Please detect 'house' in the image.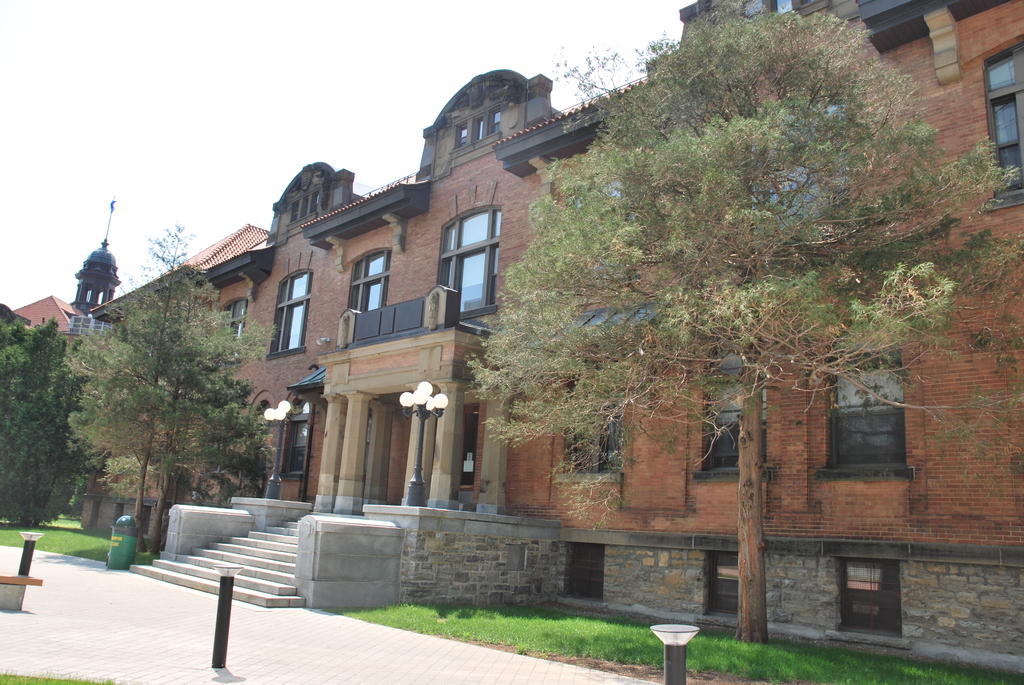
Rect(0, 294, 76, 349).
